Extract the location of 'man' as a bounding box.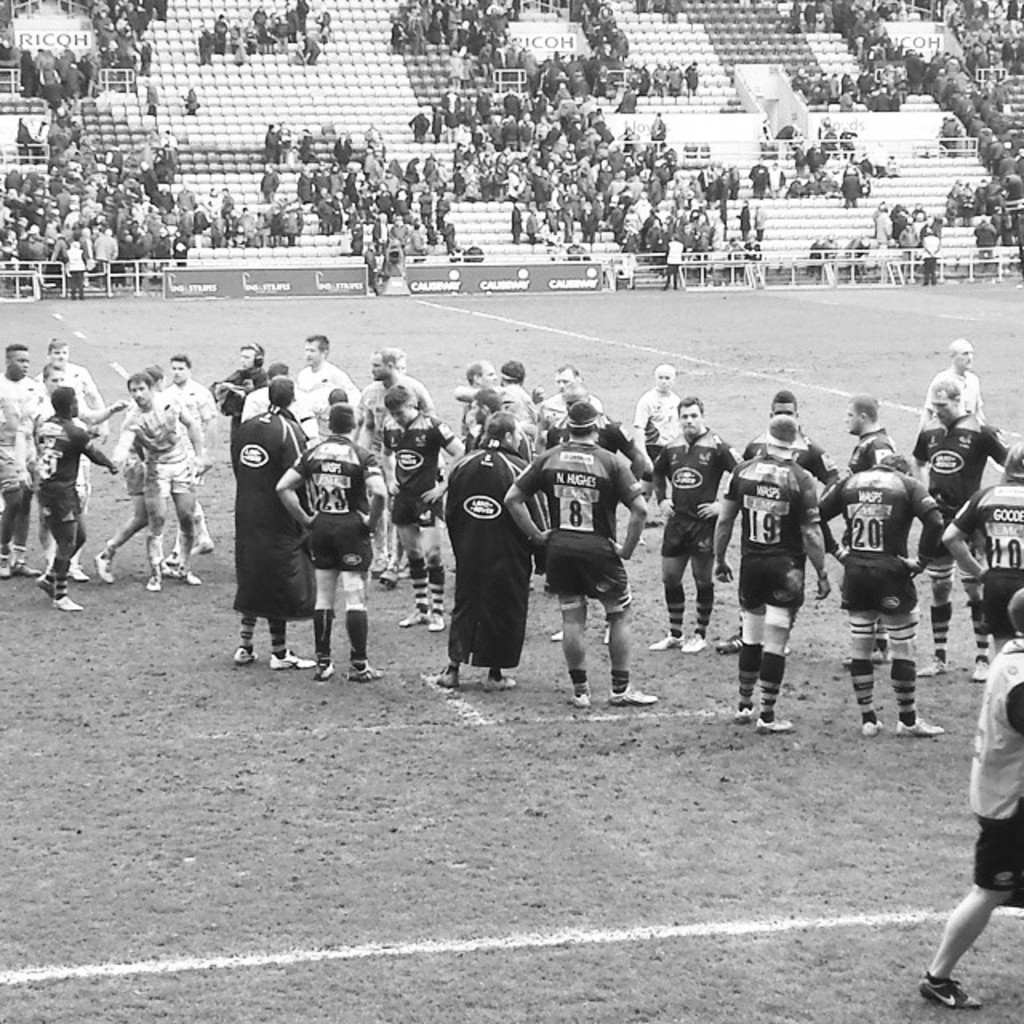
bbox=(642, 112, 669, 144).
